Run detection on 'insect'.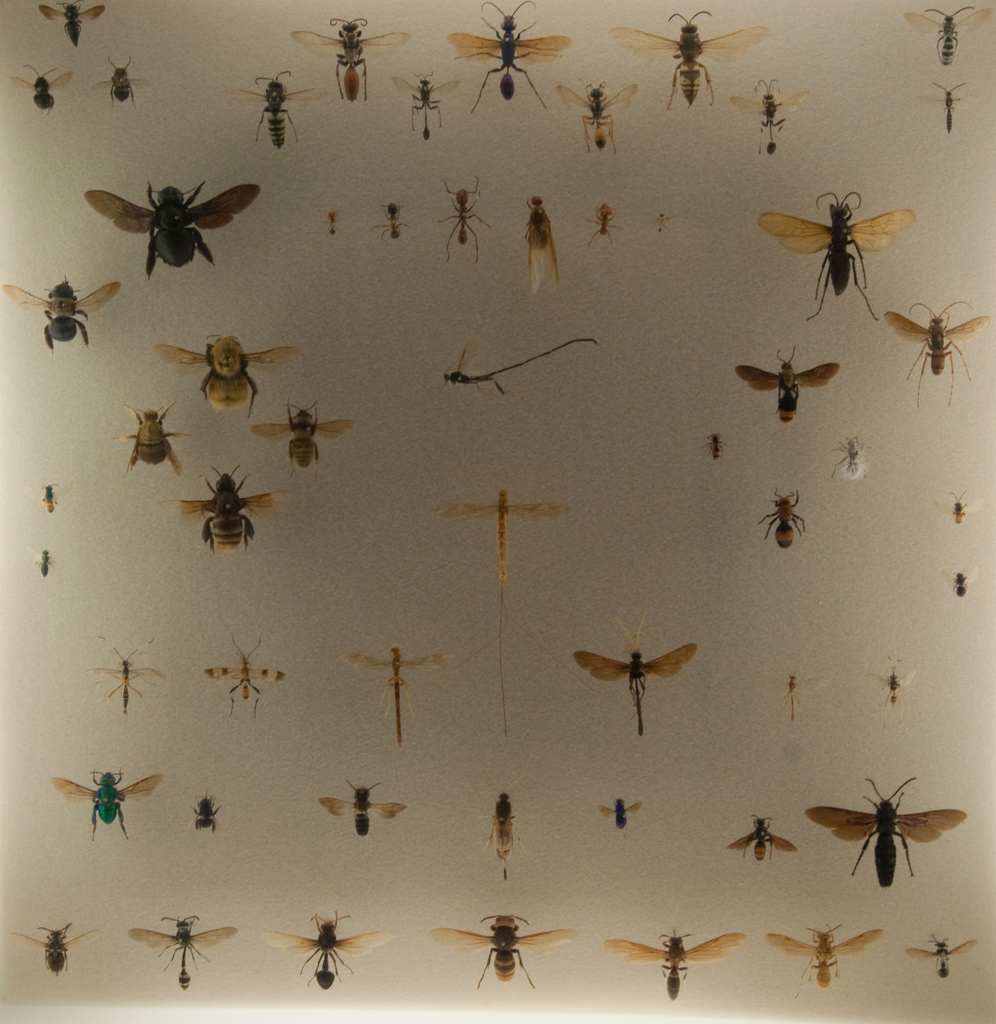
Result: crop(916, 83, 967, 134).
